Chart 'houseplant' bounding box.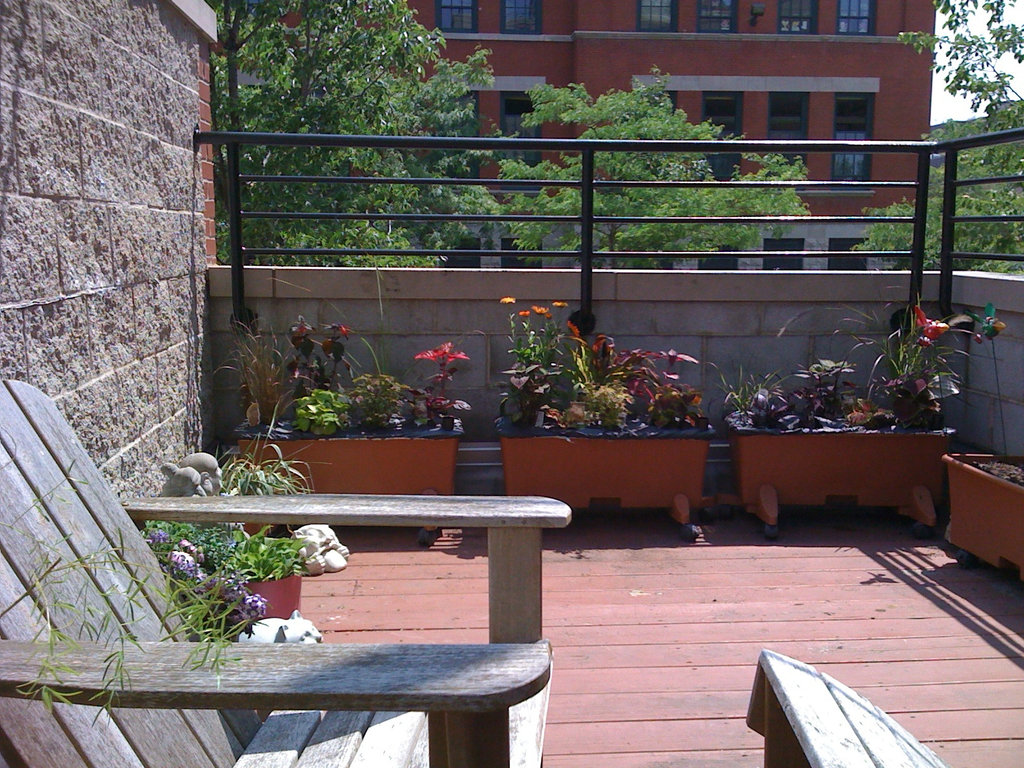
Charted: rect(231, 526, 321, 618).
